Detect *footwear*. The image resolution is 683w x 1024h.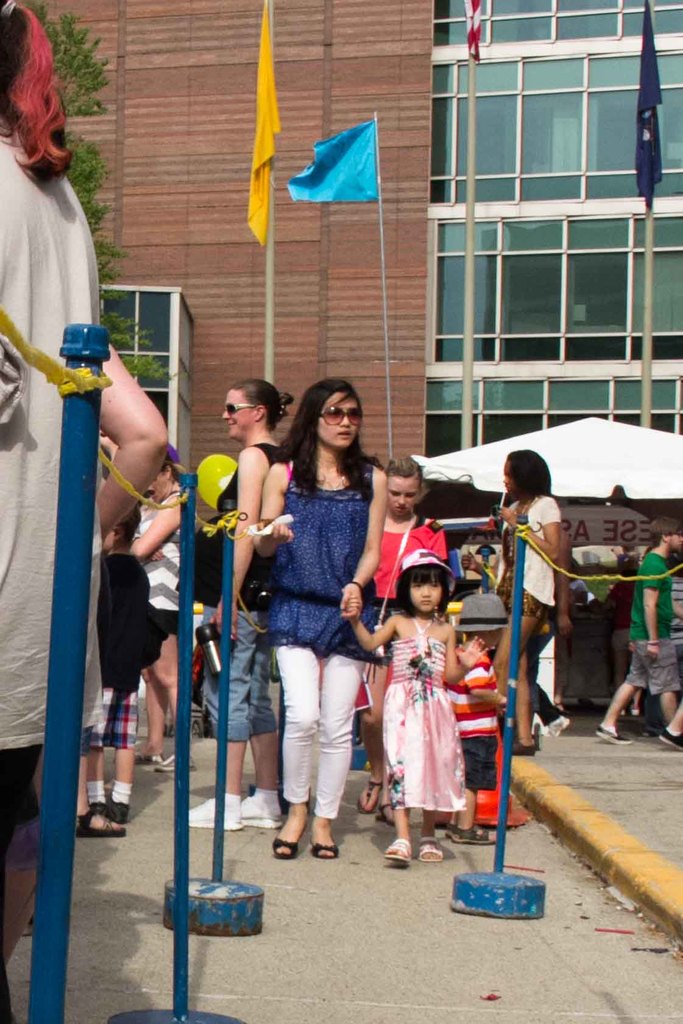
x1=639 y1=721 x2=664 y2=739.
